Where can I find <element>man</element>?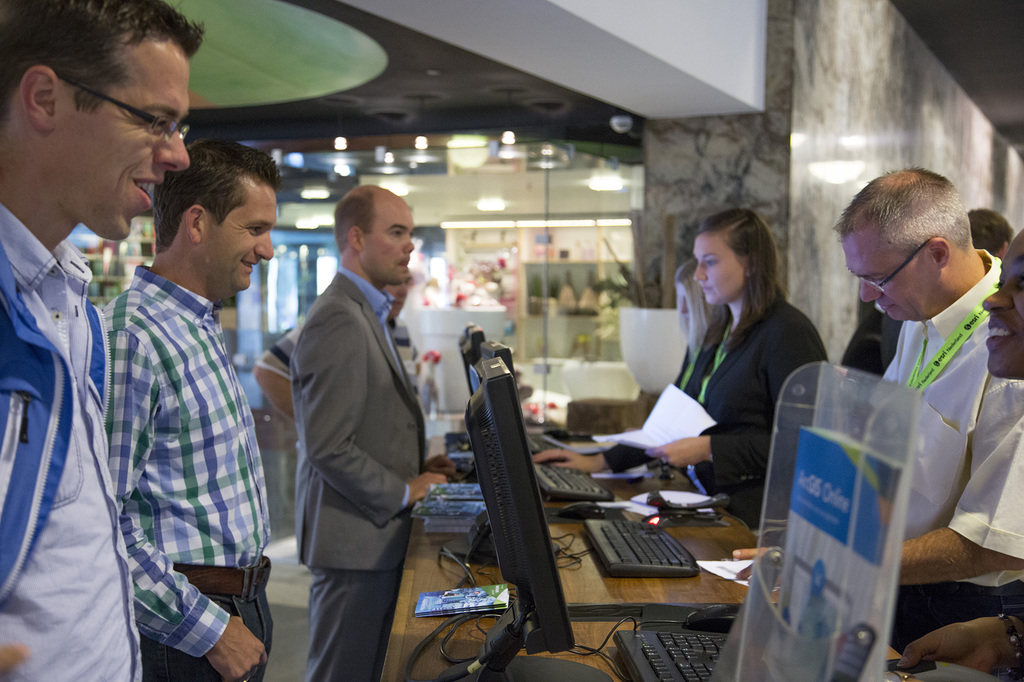
You can find it at Rect(0, 0, 198, 681).
